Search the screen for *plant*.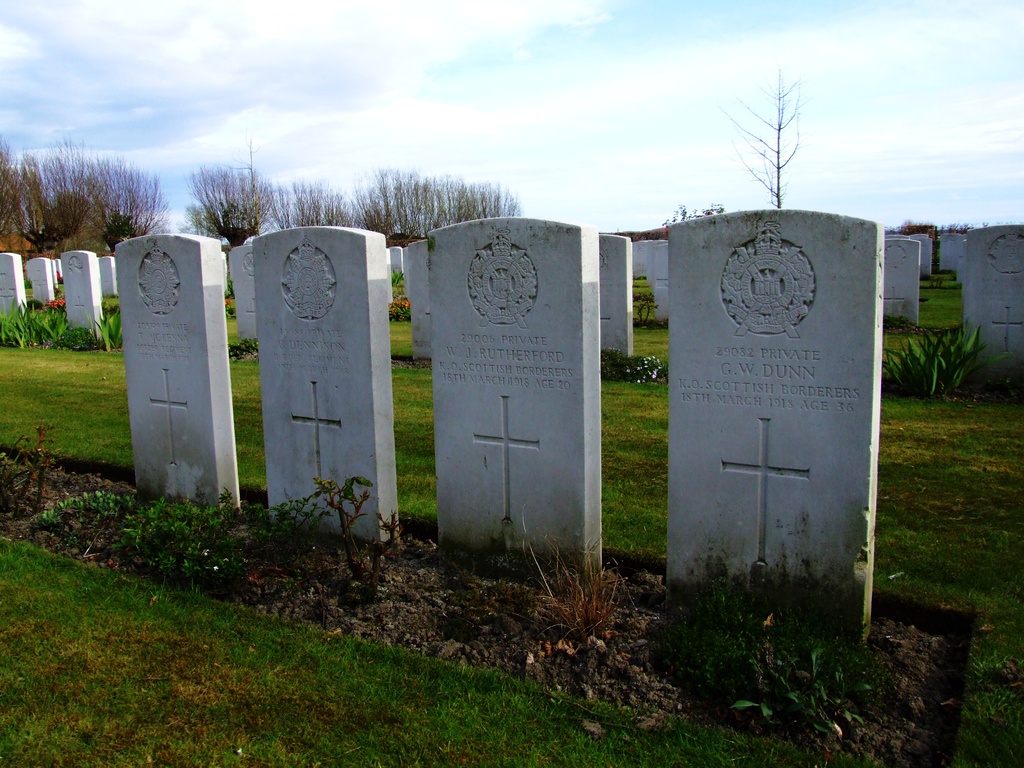
Found at (518,521,625,668).
